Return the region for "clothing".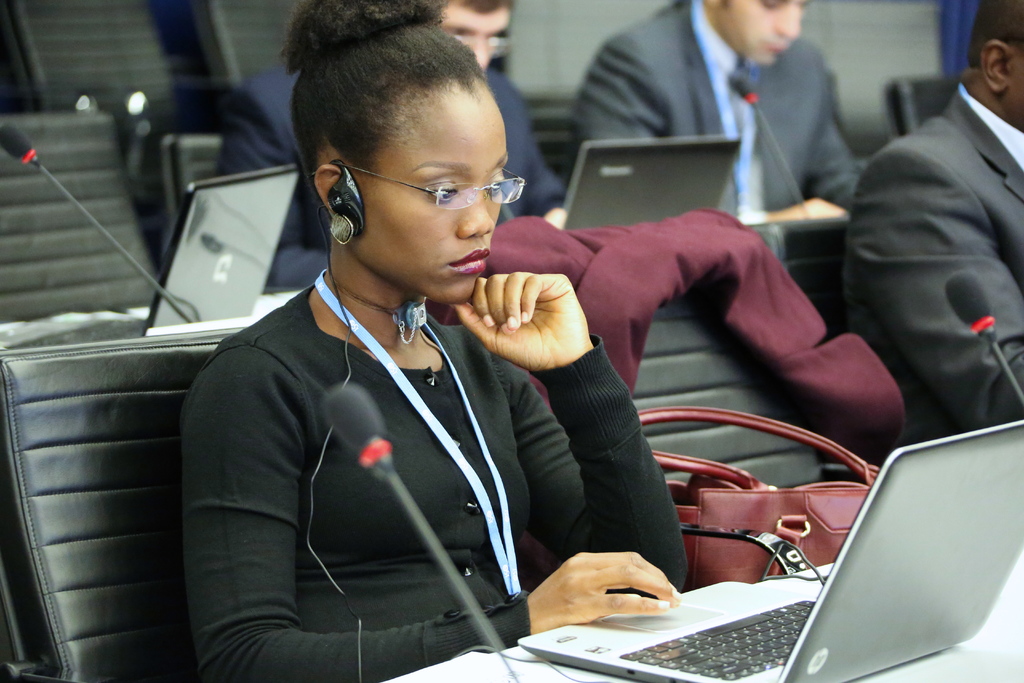
box=[214, 46, 582, 292].
